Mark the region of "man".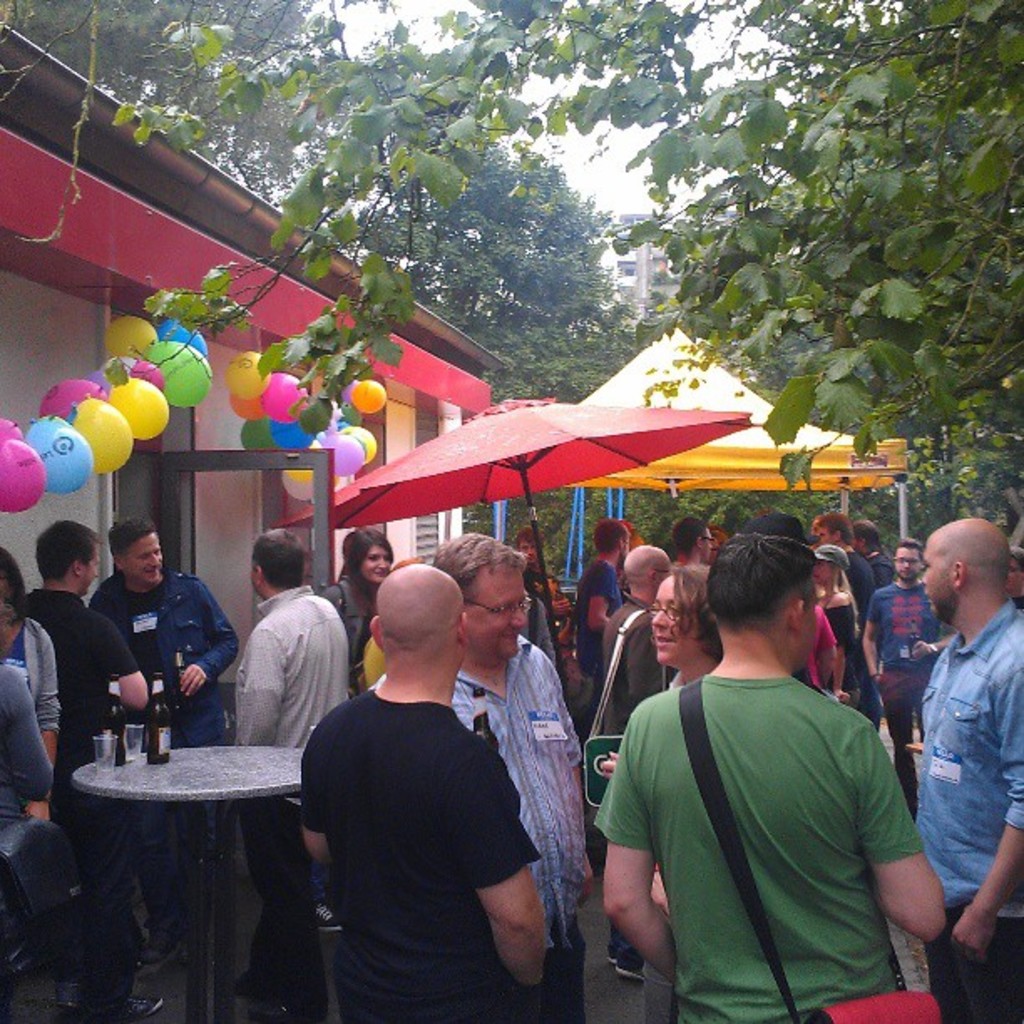
Region: select_region(815, 507, 878, 602).
